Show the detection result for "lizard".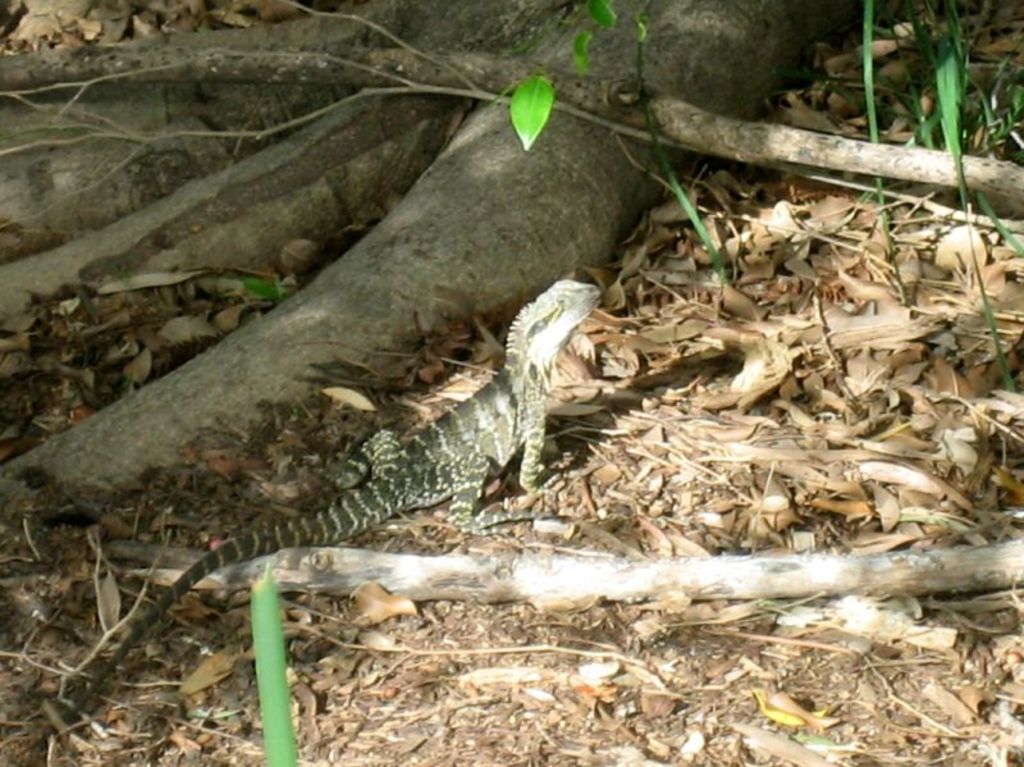
[x1=131, y1=306, x2=640, y2=640].
